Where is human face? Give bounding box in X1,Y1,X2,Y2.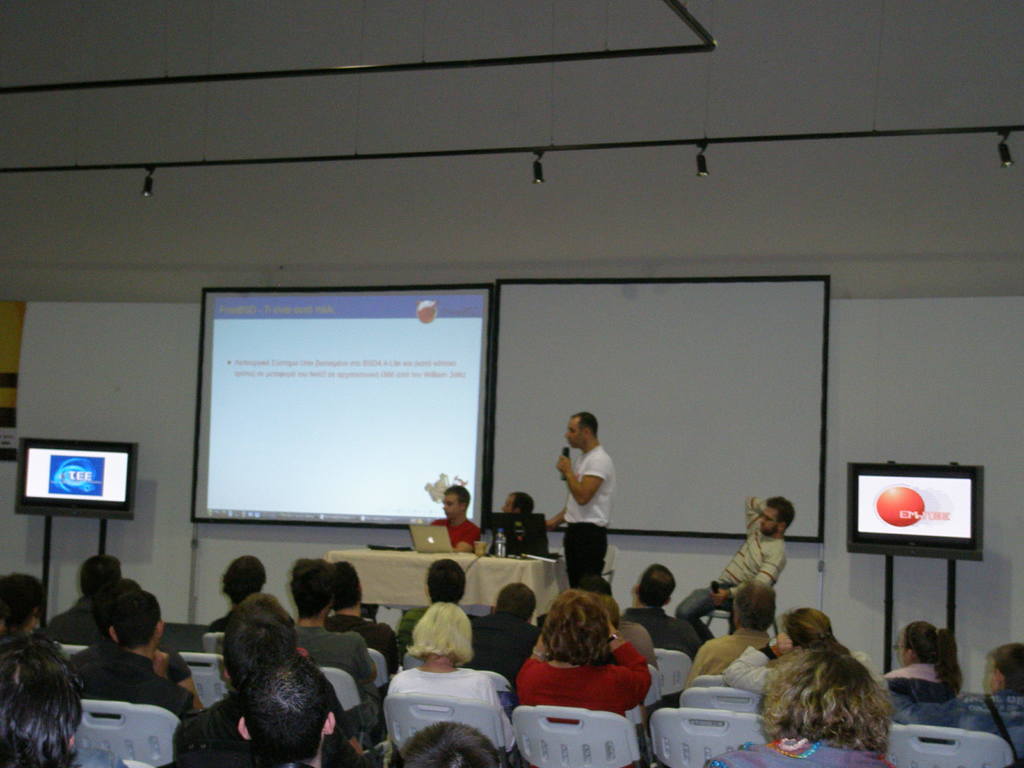
497,495,510,509.
